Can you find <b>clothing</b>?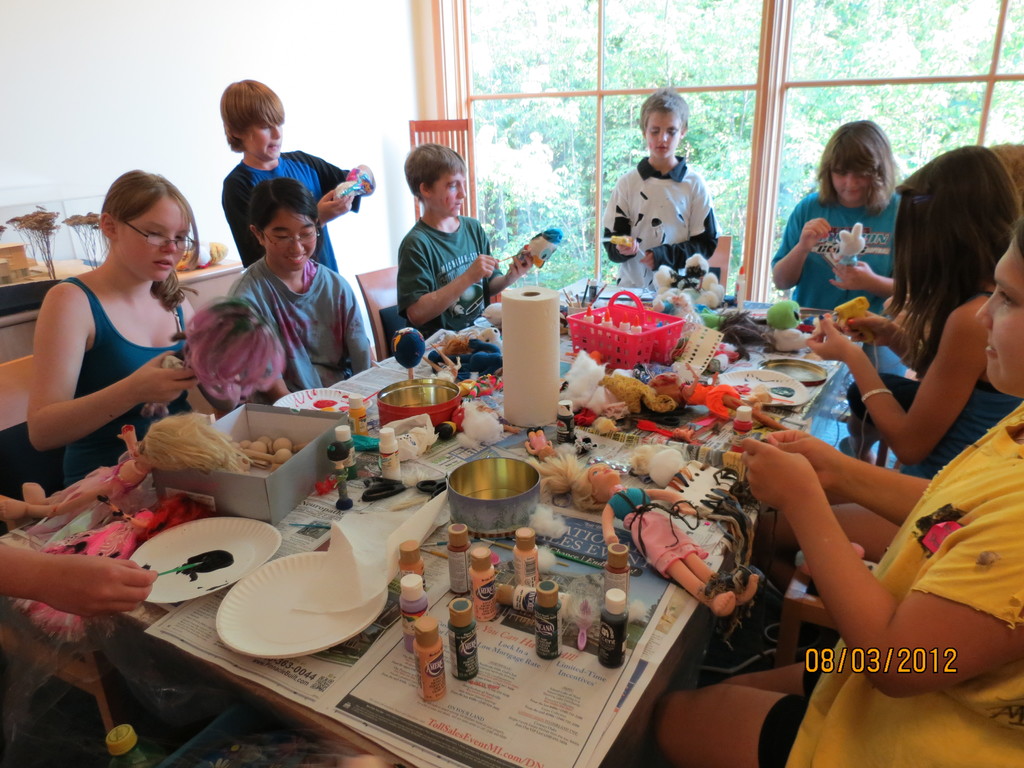
Yes, bounding box: bbox(833, 410, 1023, 767).
